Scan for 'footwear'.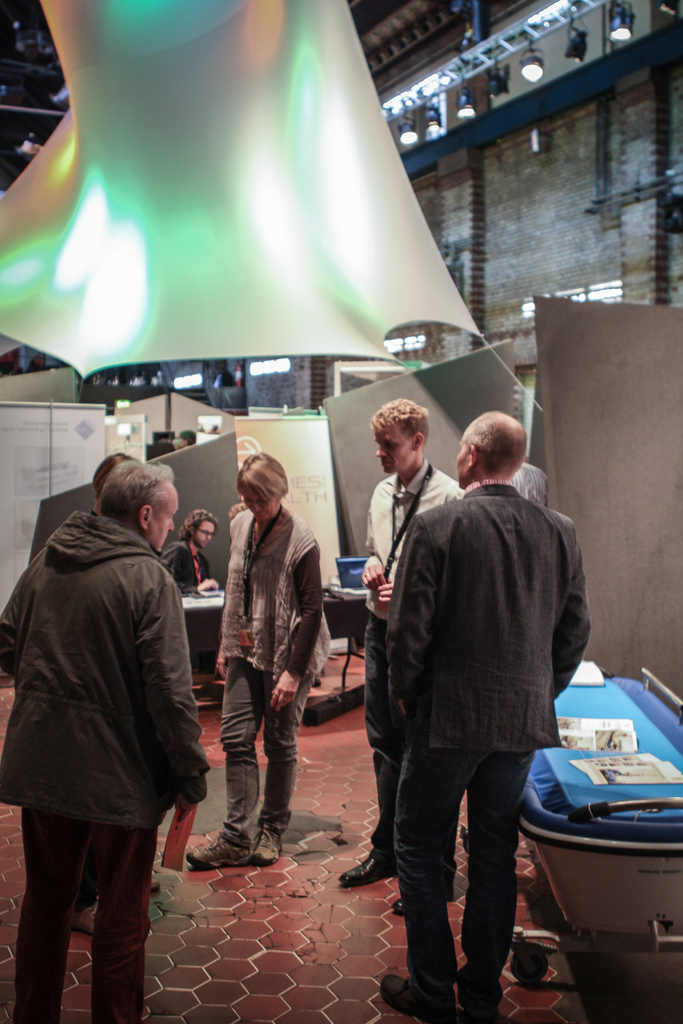
Scan result: (72,904,96,935).
